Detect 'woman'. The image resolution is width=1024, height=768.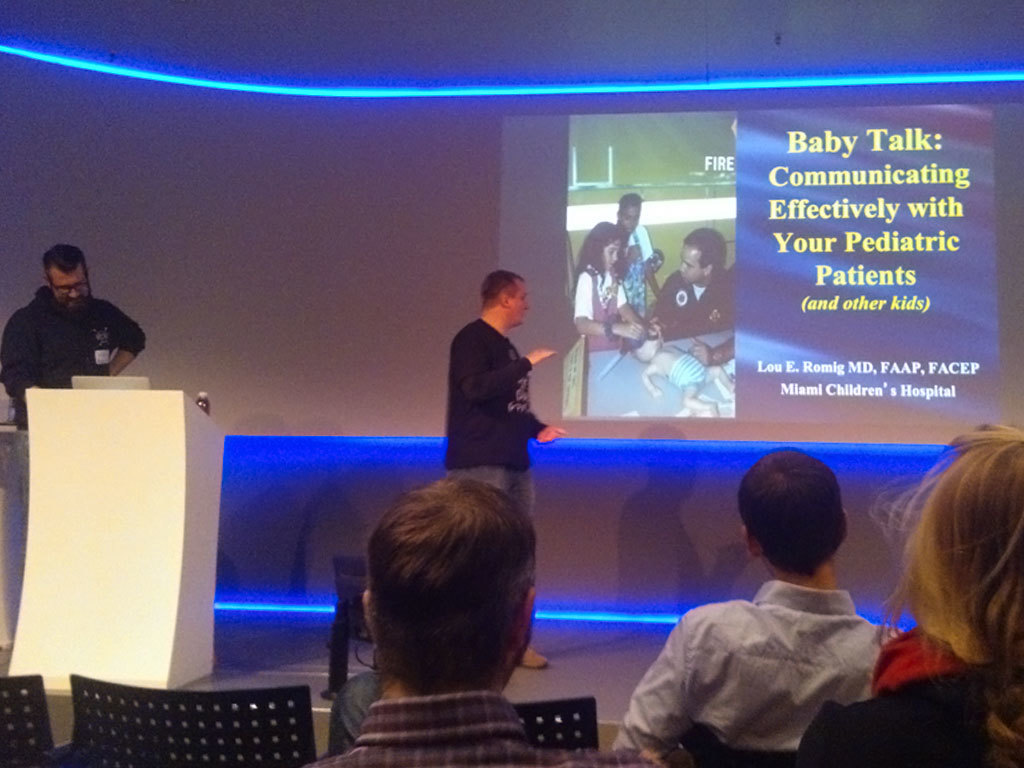
l=863, t=422, r=1023, b=767.
